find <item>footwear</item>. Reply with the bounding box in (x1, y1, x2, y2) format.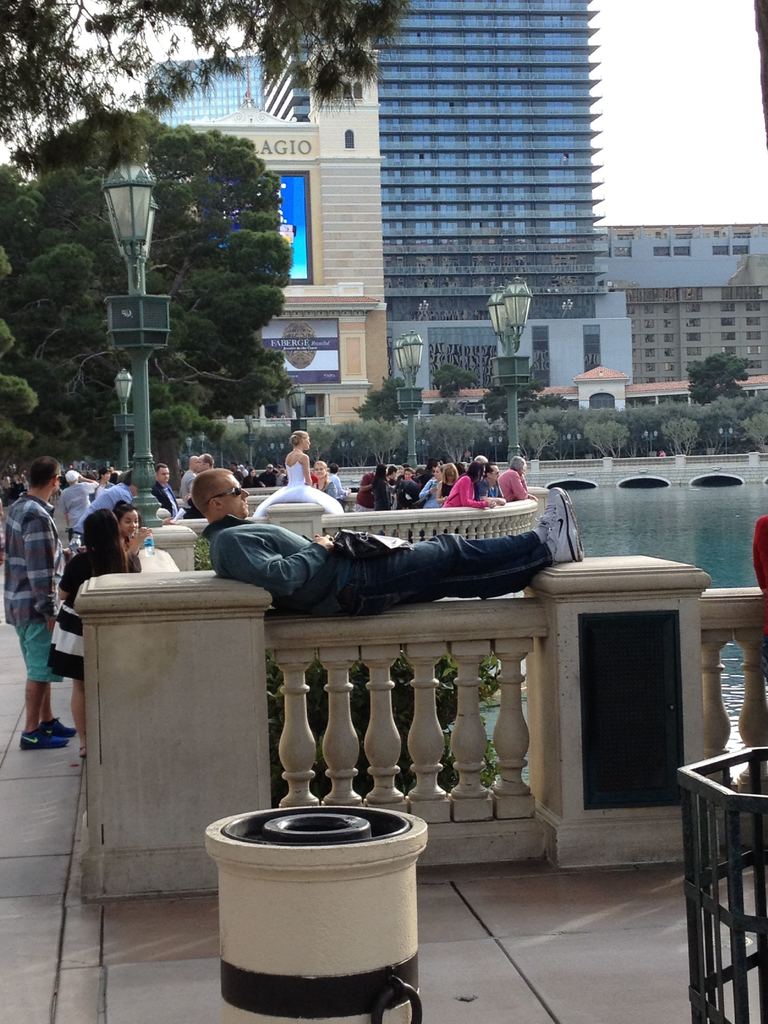
(558, 479, 586, 561).
